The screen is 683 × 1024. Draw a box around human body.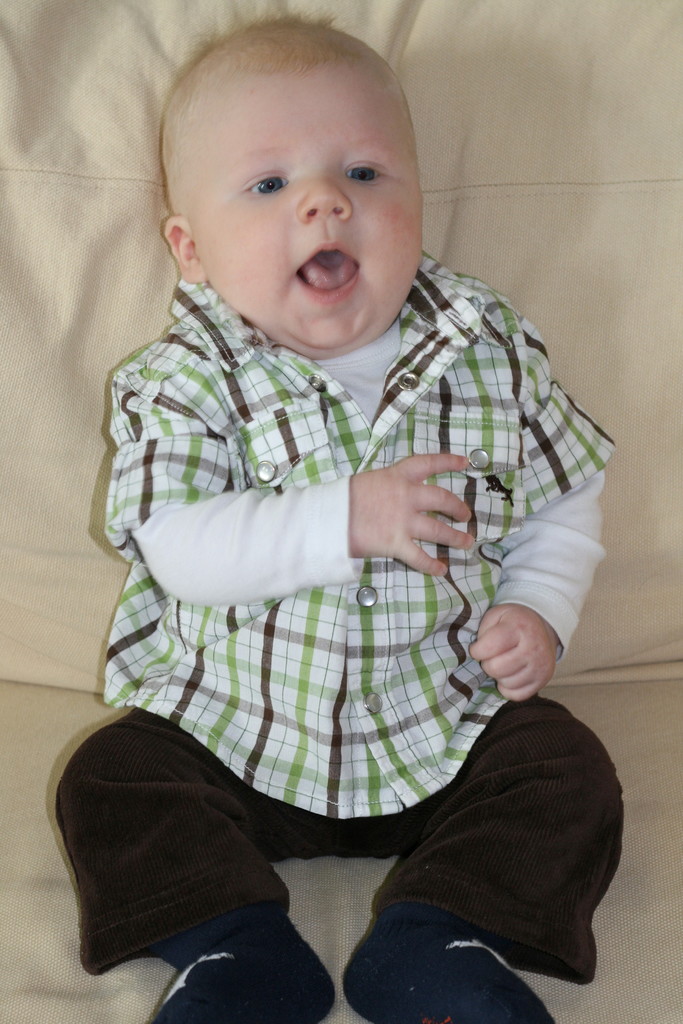
detection(65, 17, 627, 1012).
